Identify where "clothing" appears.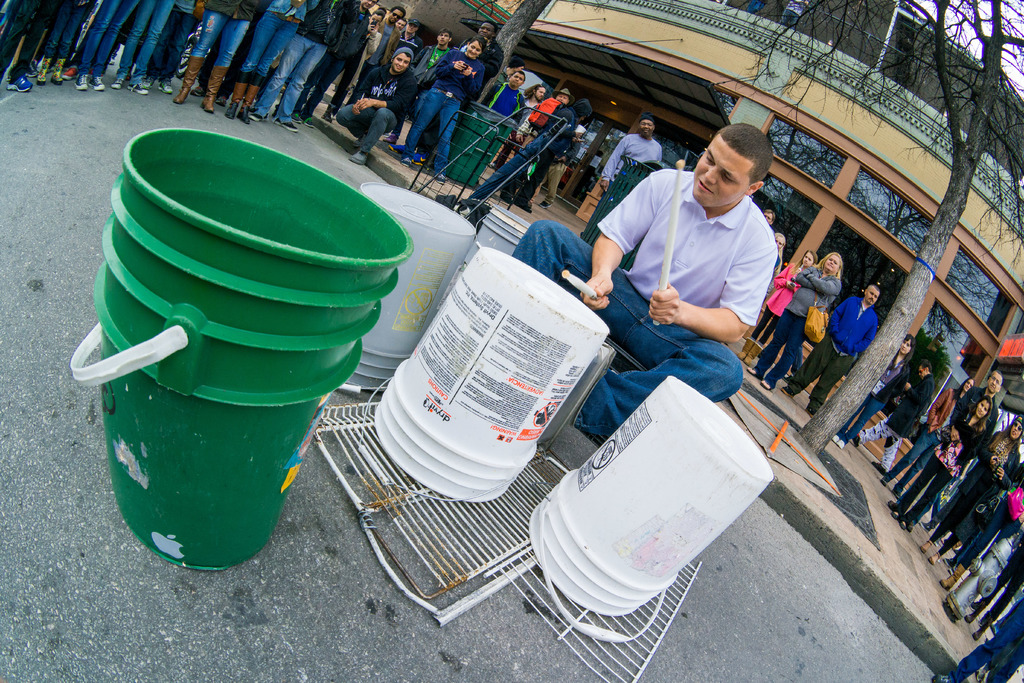
Appears at box(0, 0, 44, 81).
